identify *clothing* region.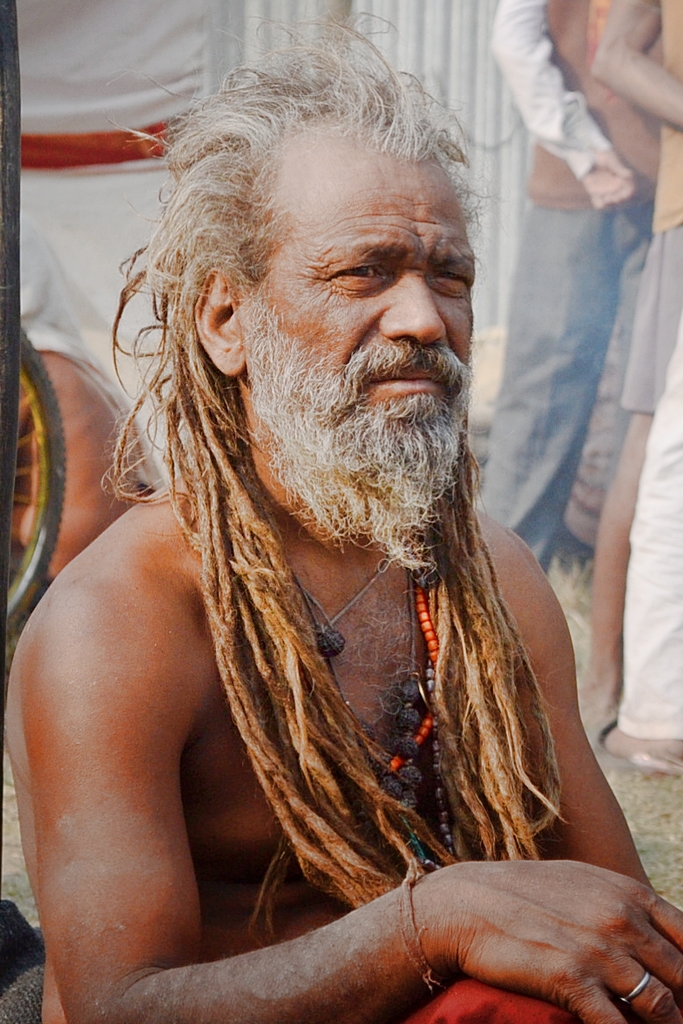
Region: 623,228,682,426.
